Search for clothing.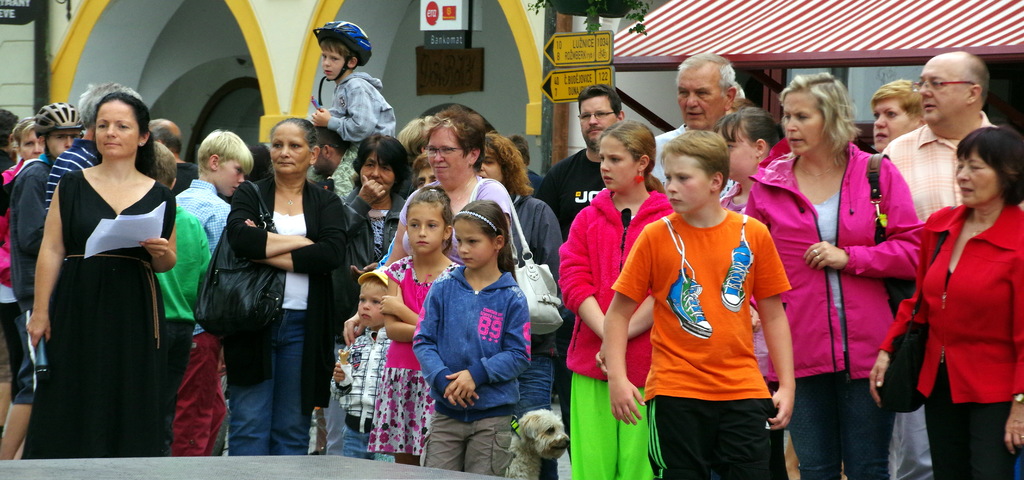
Found at (x1=229, y1=178, x2=346, y2=453).
